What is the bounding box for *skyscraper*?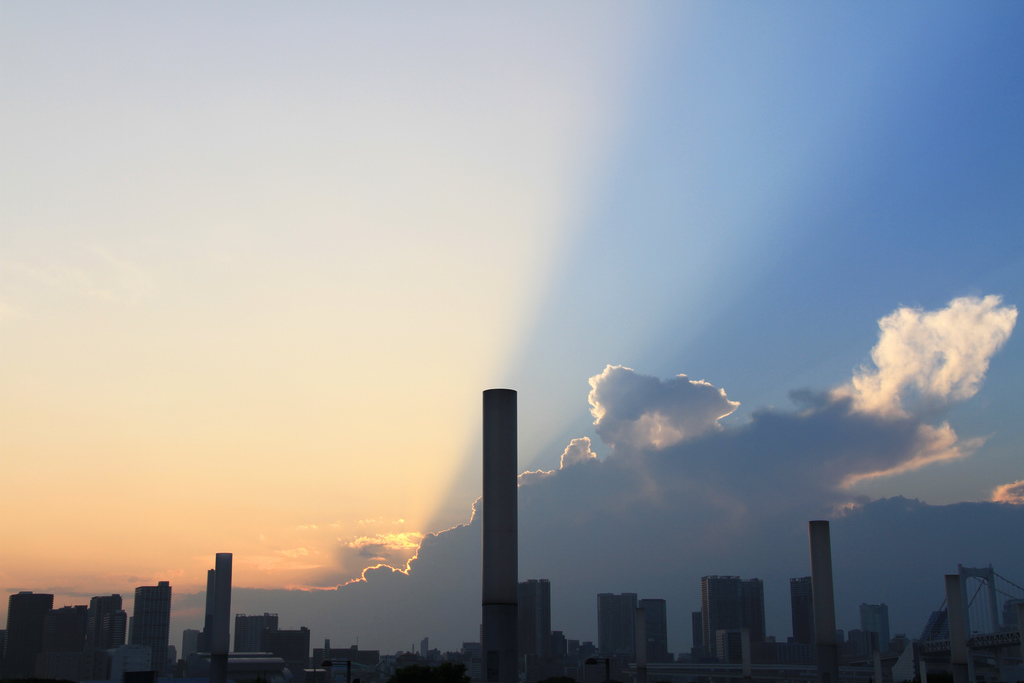
box=[600, 591, 635, 664].
